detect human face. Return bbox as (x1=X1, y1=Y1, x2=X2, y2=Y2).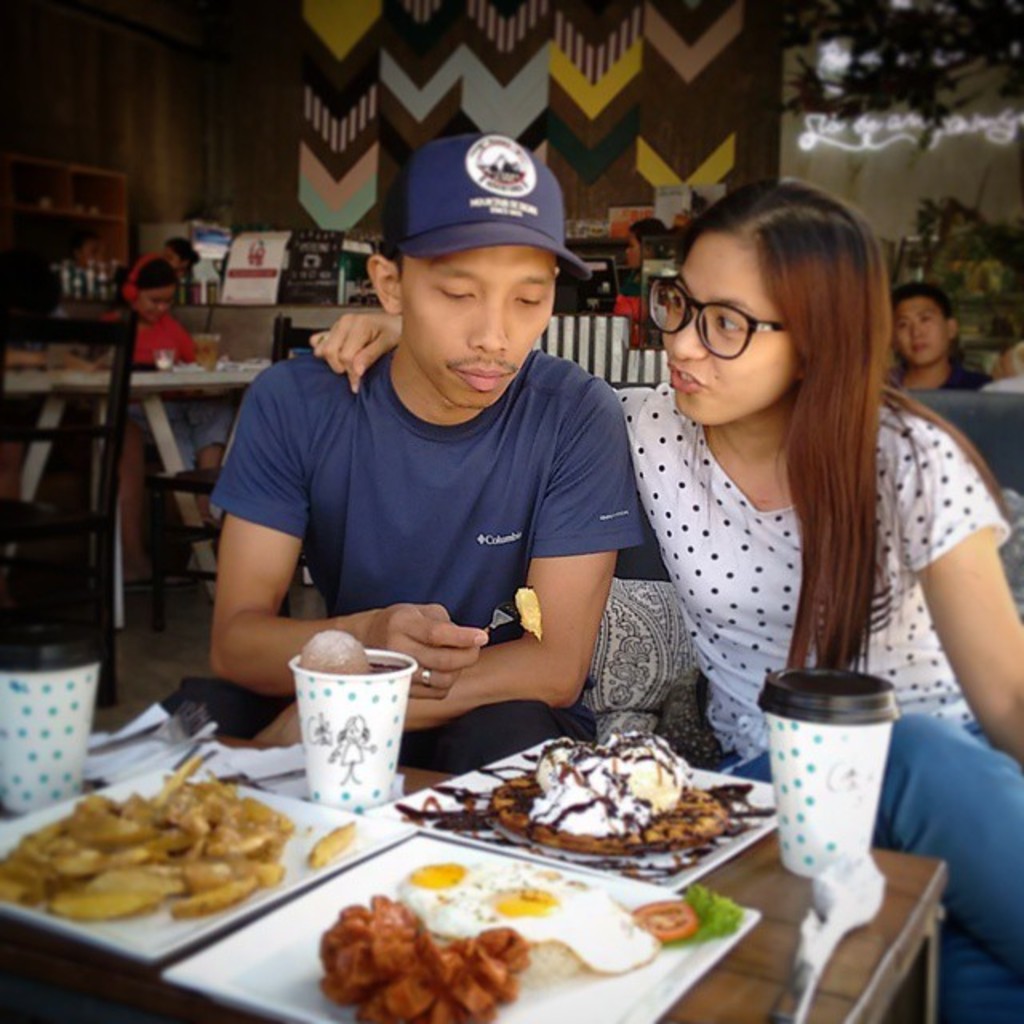
(x1=653, y1=235, x2=802, y2=427).
